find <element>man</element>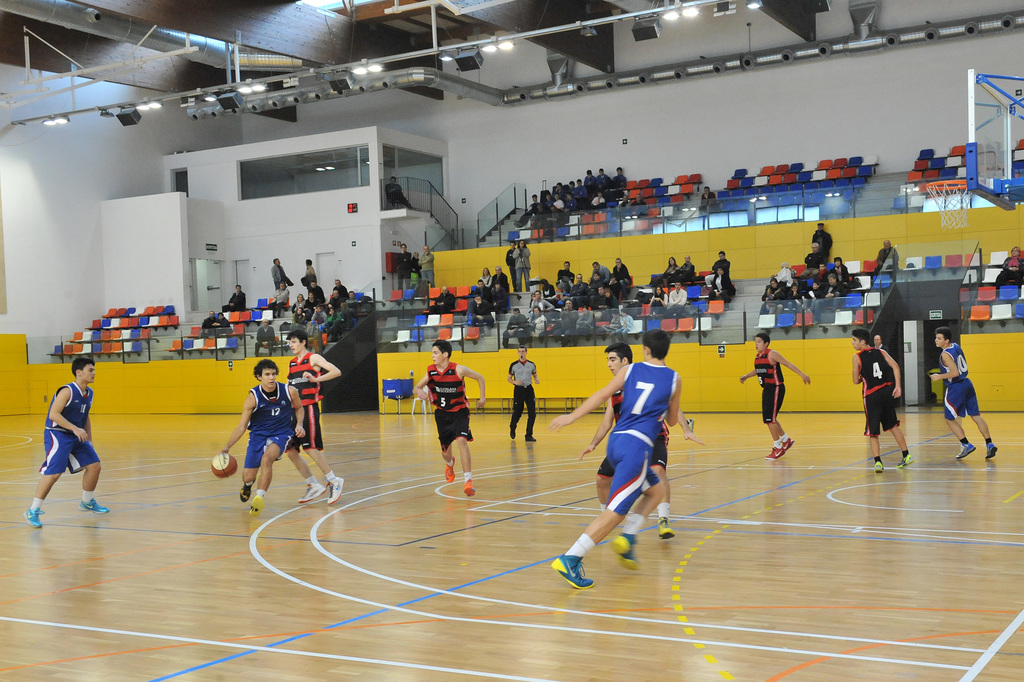
box=[310, 304, 330, 329]
